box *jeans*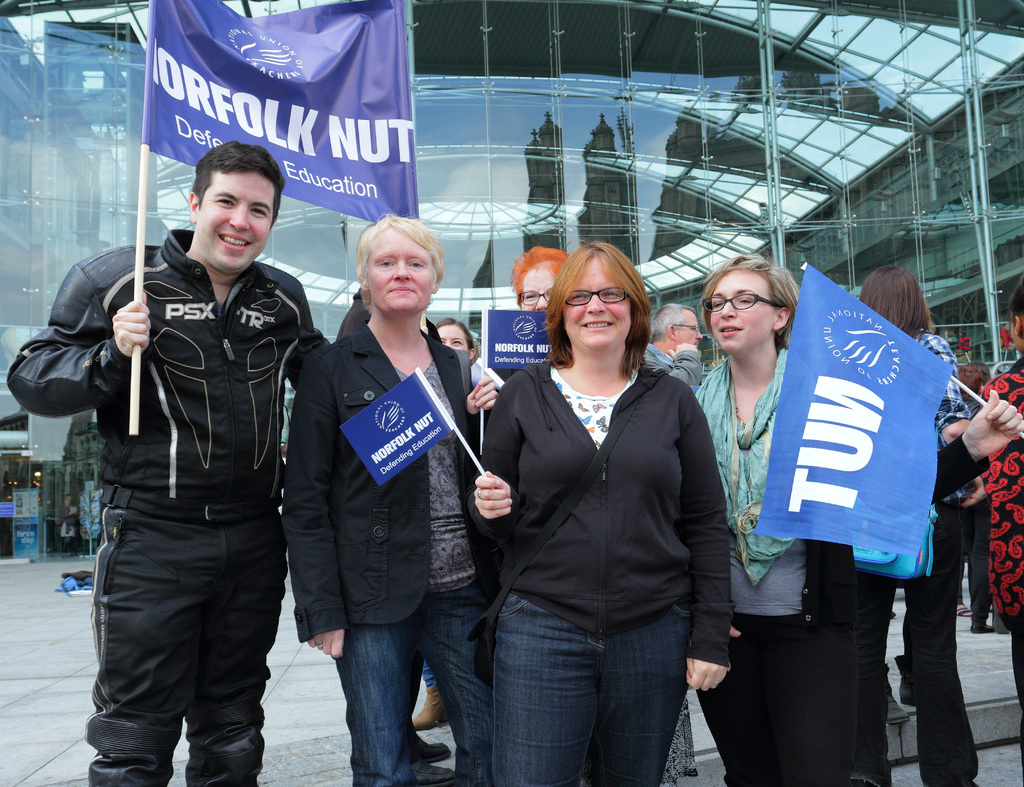
327/579/487/786
